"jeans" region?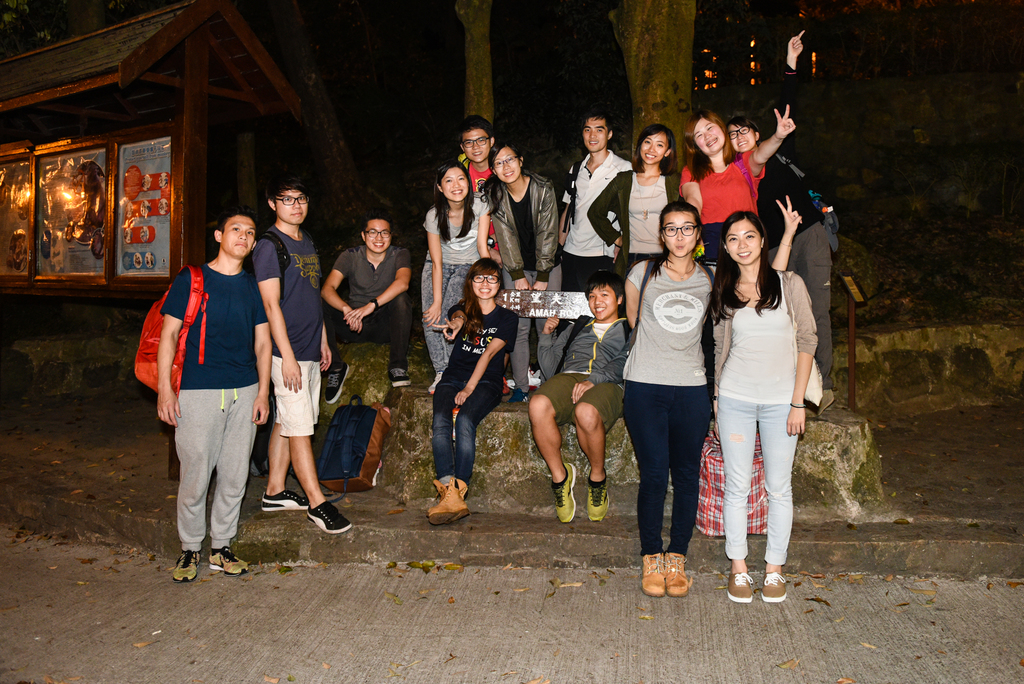
[left=419, top=261, right=467, bottom=371]
